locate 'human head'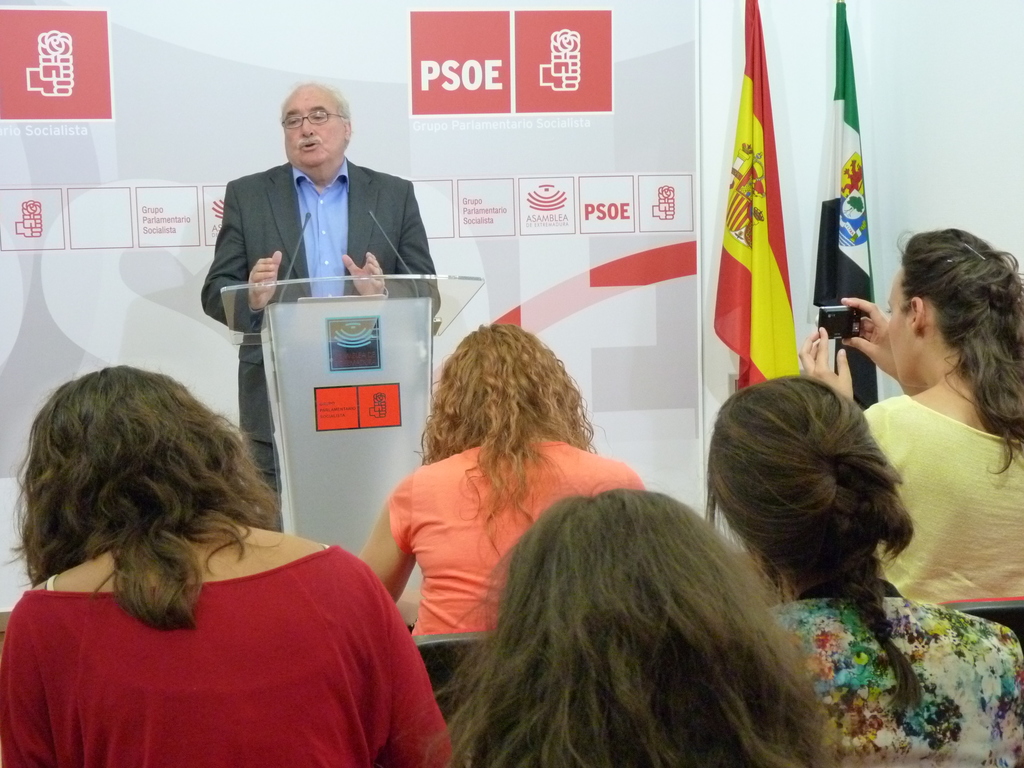
(left=275, top=82, right=349, bottom=170)
